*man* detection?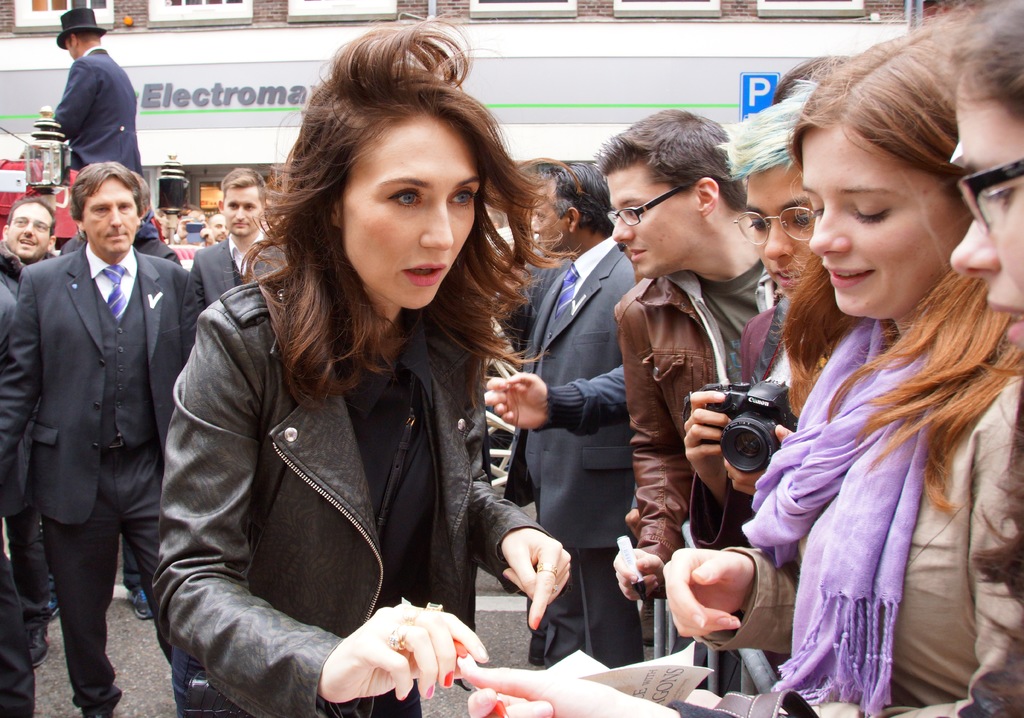
locate(493, 161, 645, 663)
